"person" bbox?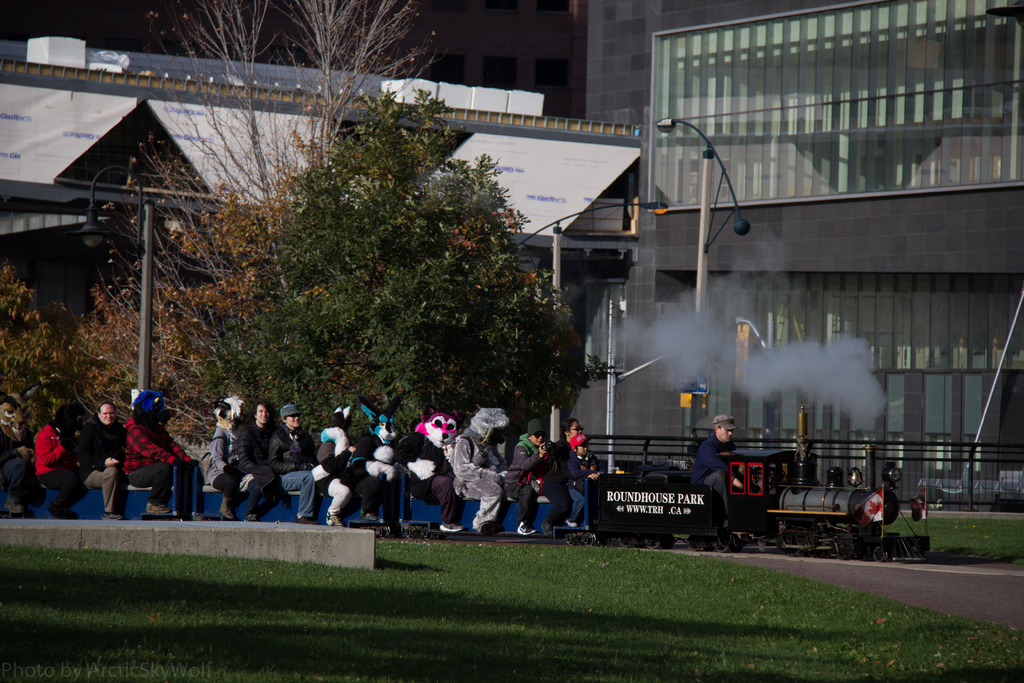
81/403/131/517
